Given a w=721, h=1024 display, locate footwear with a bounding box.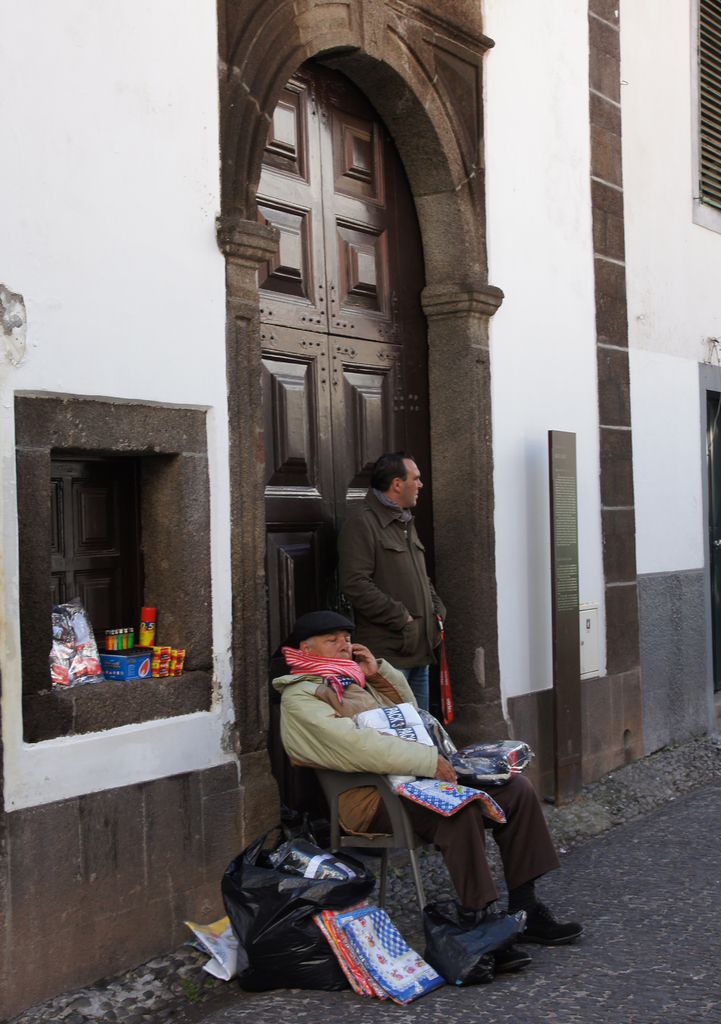
Located: 531/904/582/943.
